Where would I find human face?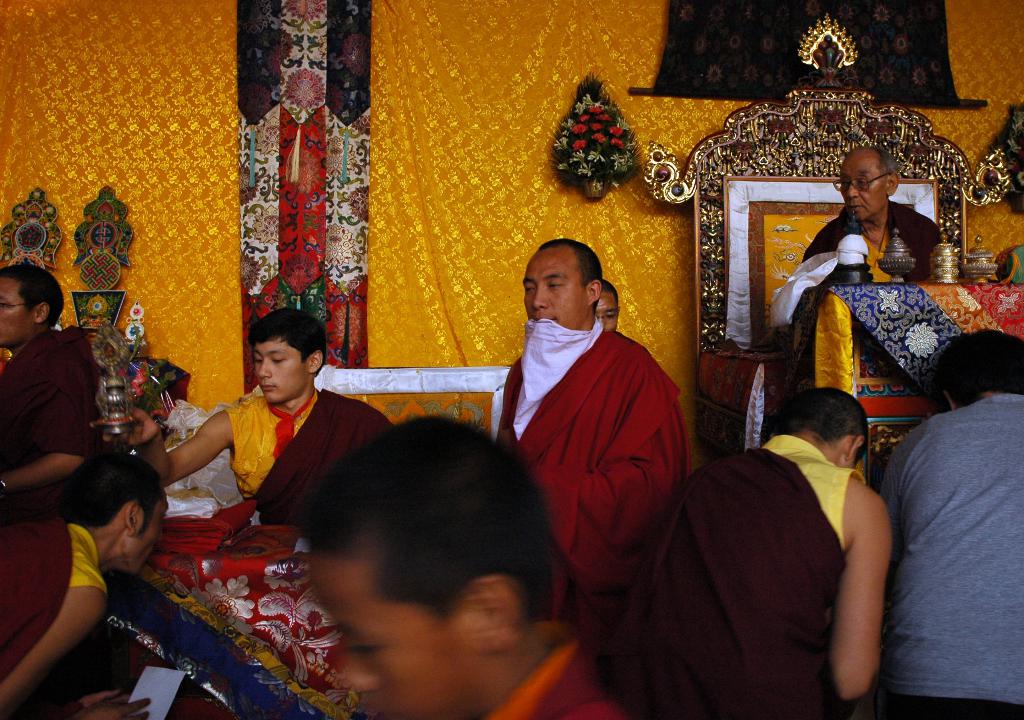
At rect(125, 497, 168, 572).
